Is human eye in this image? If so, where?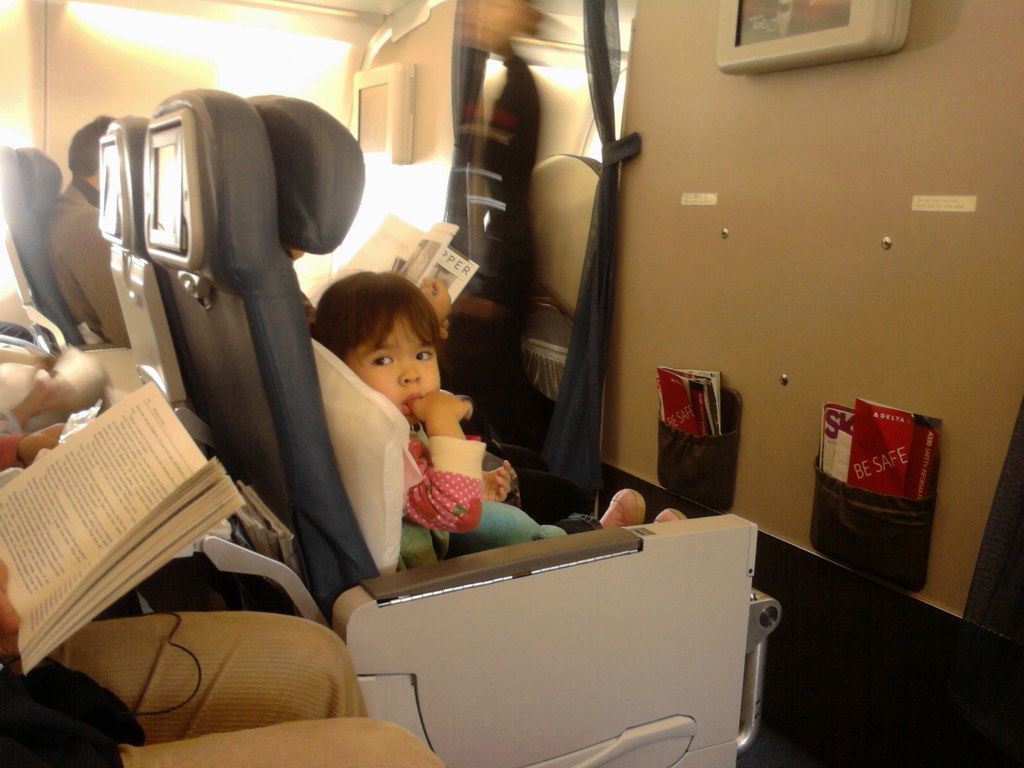
Yes, at (371,350,393,367).
